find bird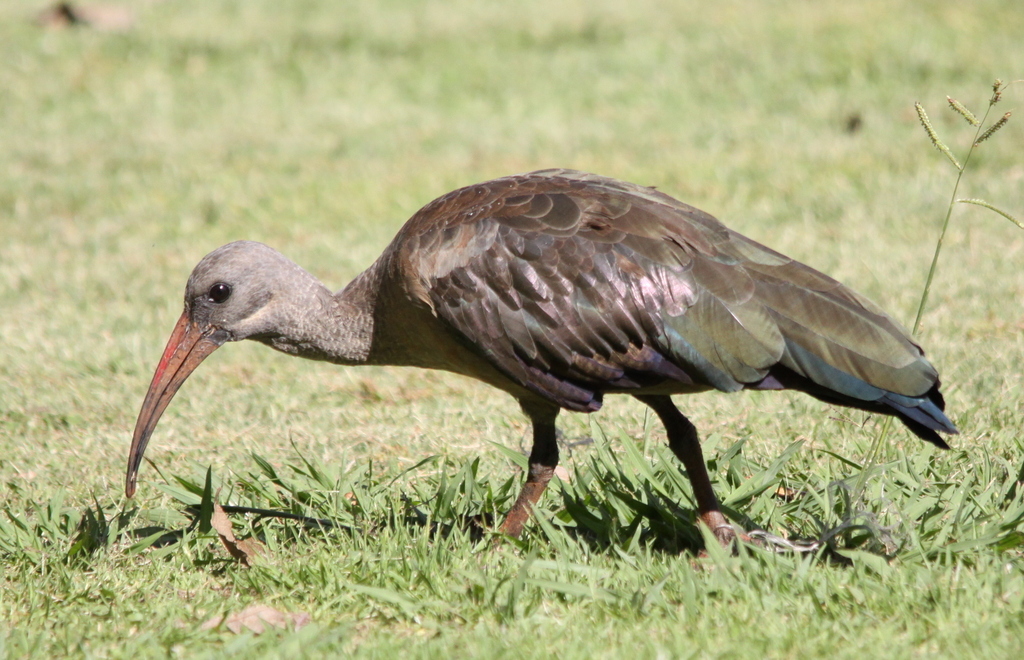
[124, 178, 963, 567]
